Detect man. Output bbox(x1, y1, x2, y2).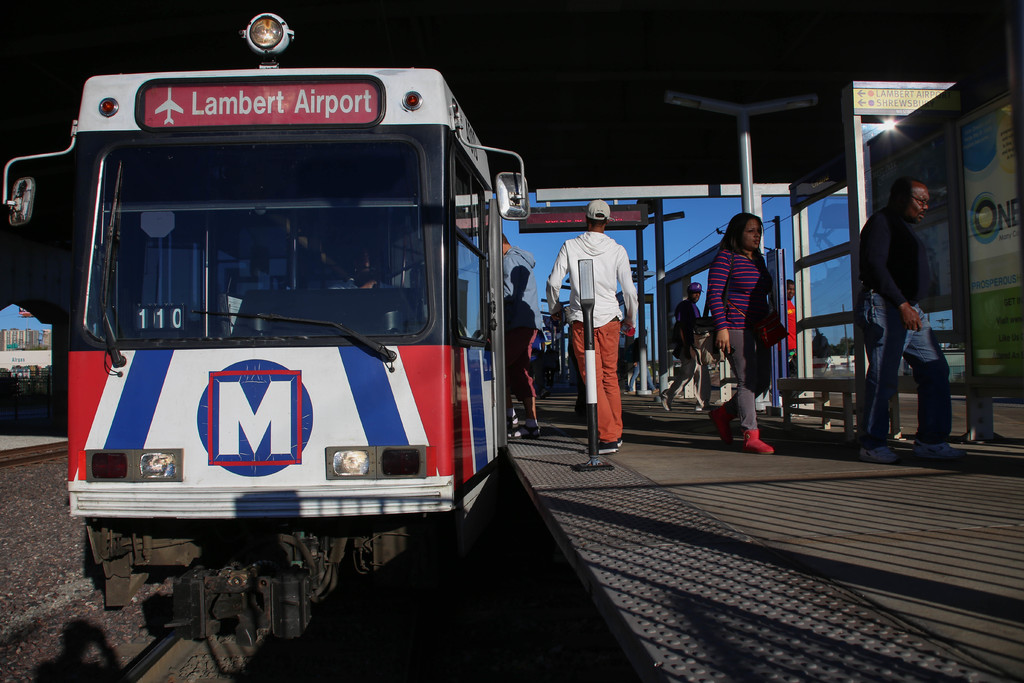
bbox(498, 238, 547, 439).
